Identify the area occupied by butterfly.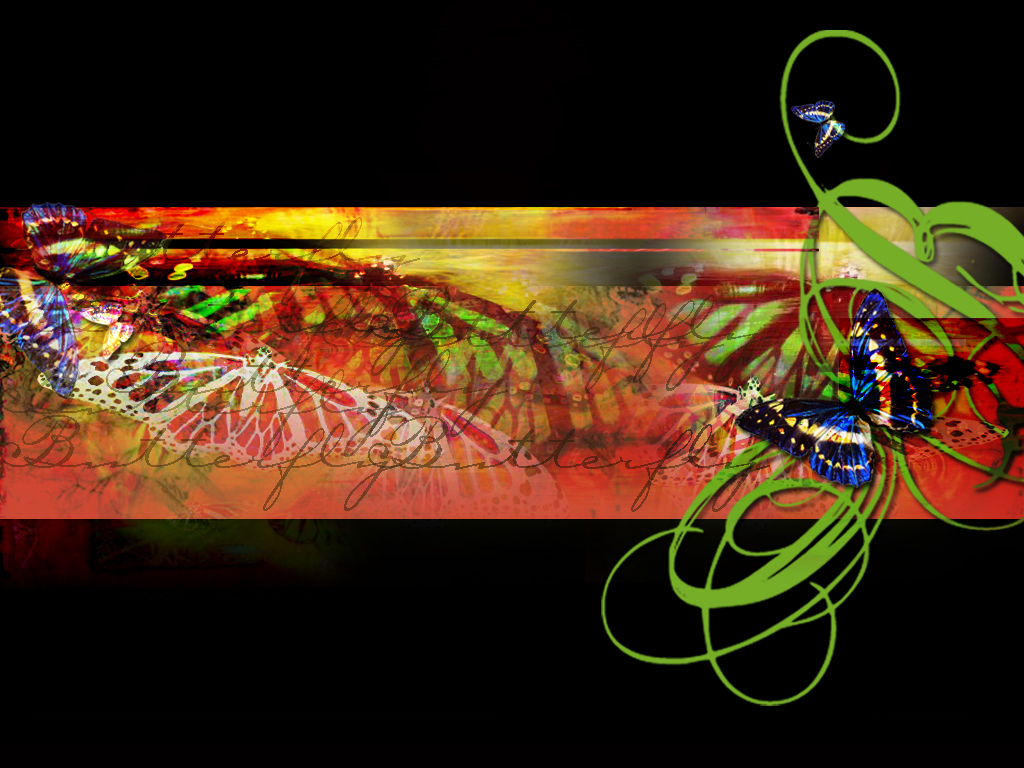
Area: pyautogui.locateOnScreen(51, 336, 437, 462).
